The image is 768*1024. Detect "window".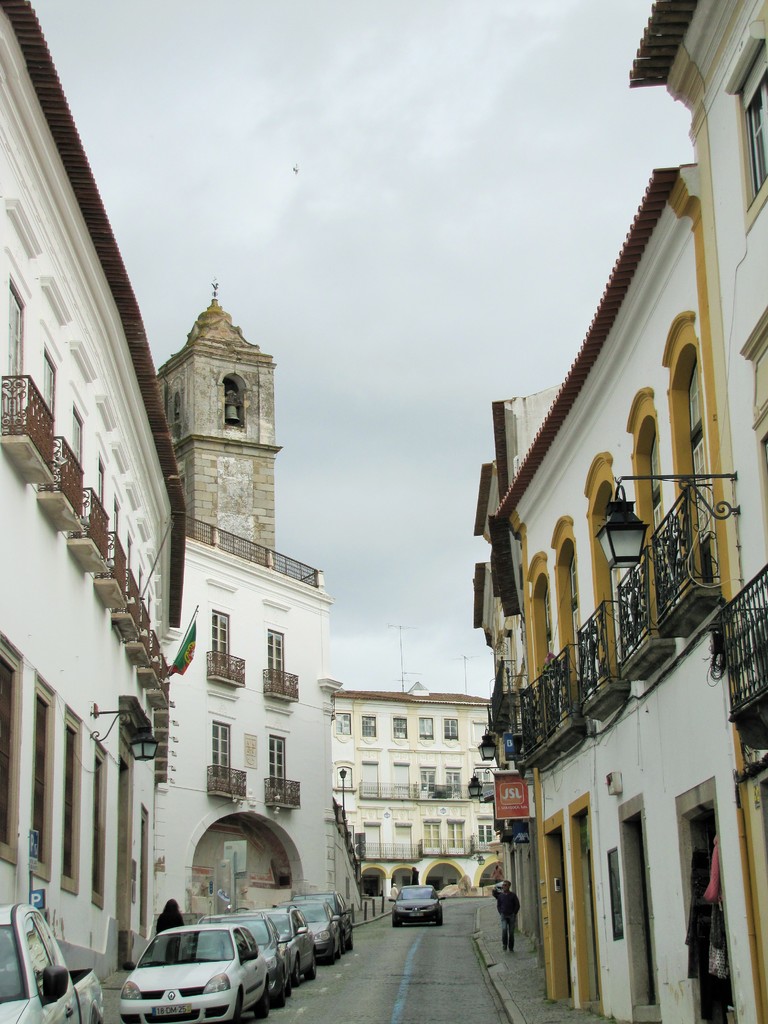
Detection: select_region(97, 455, 100, 508).
